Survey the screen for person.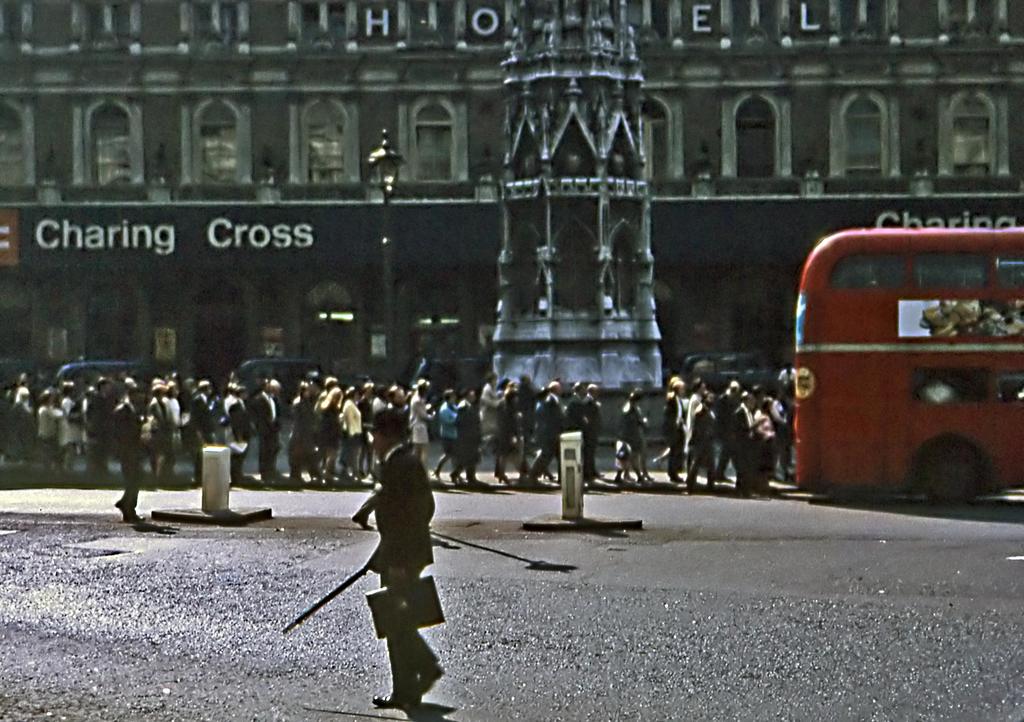
Survey found: [left=721, top=387, right=763, bottom=498].
